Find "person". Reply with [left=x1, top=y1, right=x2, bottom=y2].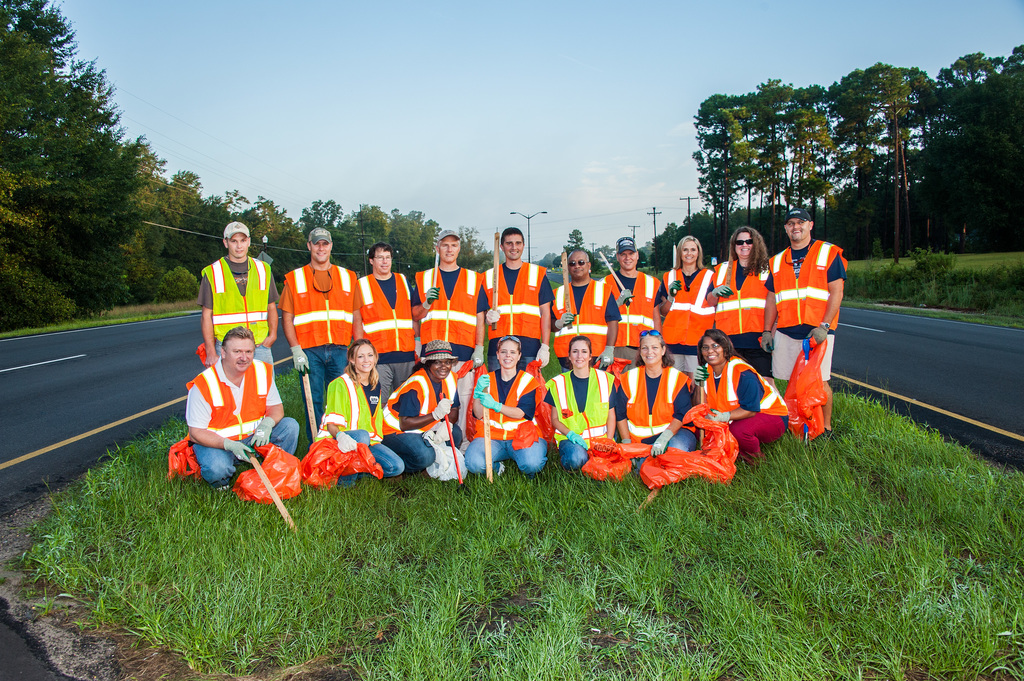
[left=545, top=246, right=626, bottom=371].
